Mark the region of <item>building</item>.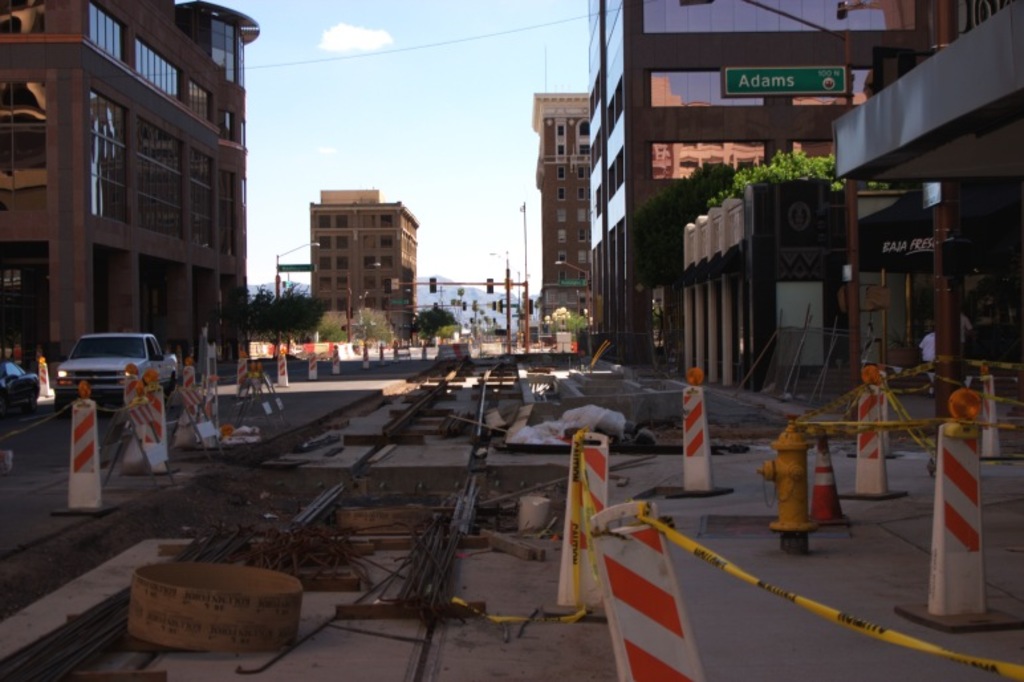
Region: BBox(535, 92, 582, 330).
